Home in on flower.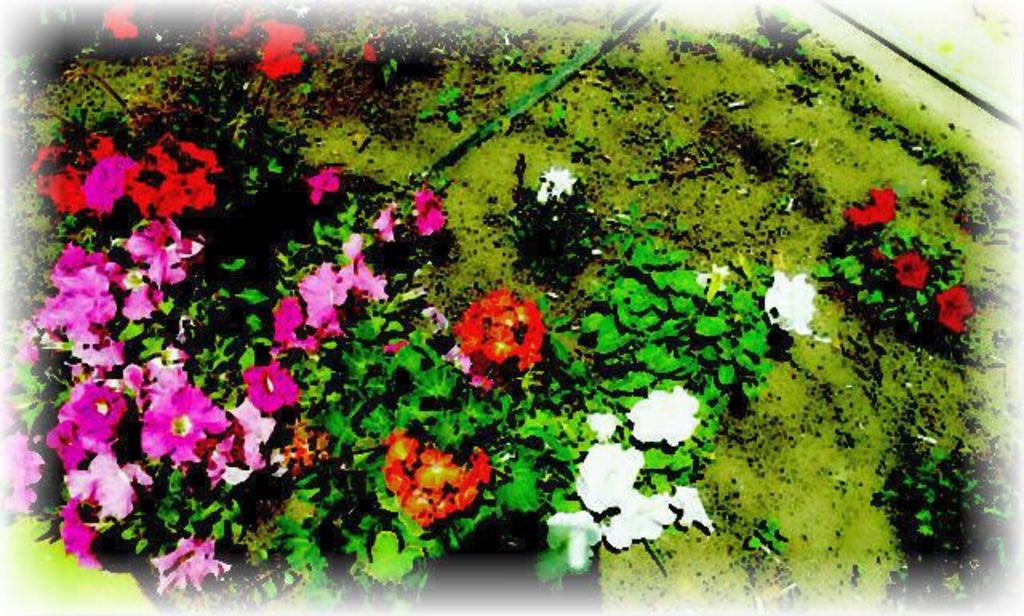
Homed in at {"x1": 936, "y1": 280, "x2": 974, "y2": 333}.
